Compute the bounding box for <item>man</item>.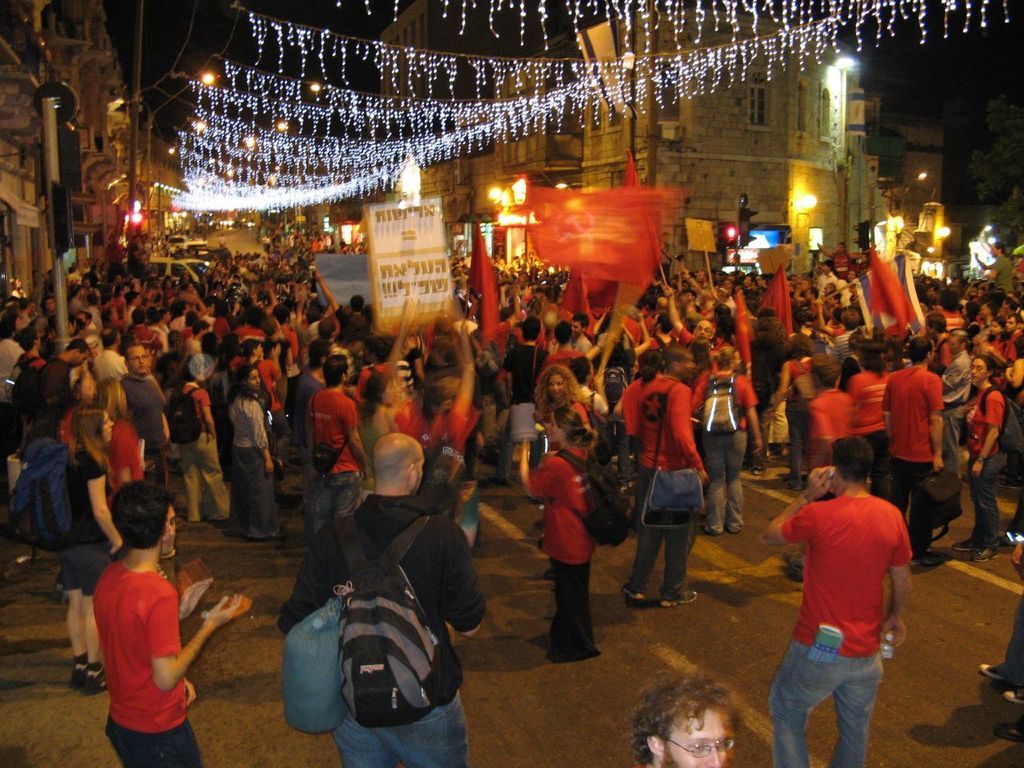
box=[277, 433, 487, 767].
